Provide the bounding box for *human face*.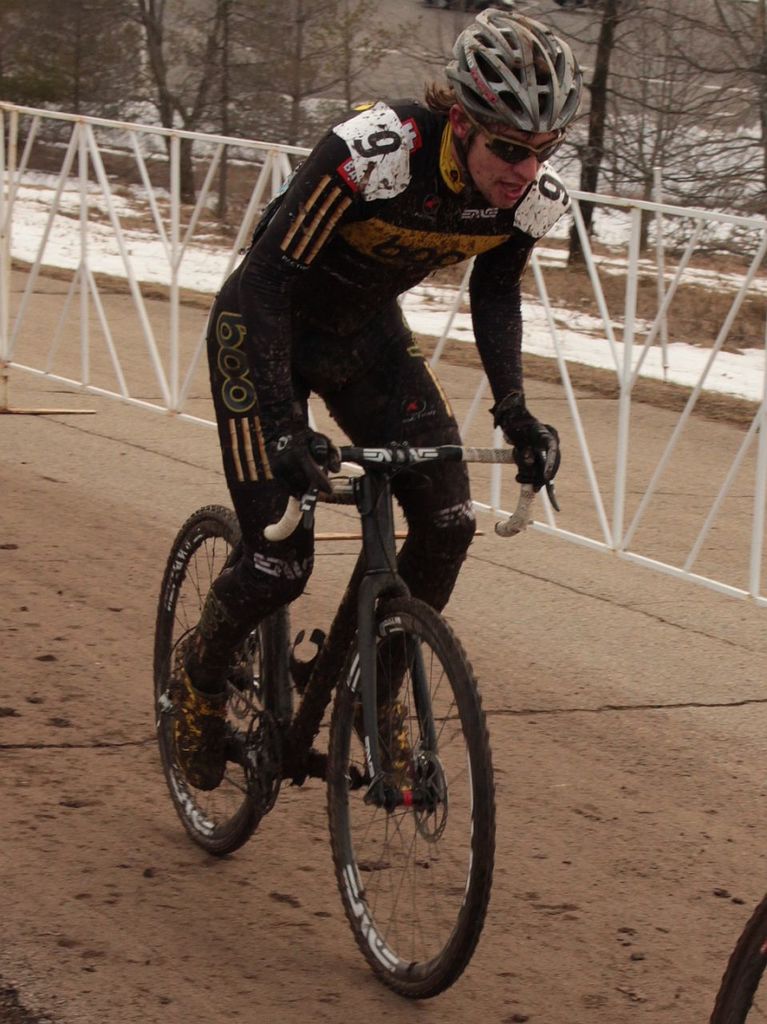
left=465, top=128, right=558, bottom=211.
